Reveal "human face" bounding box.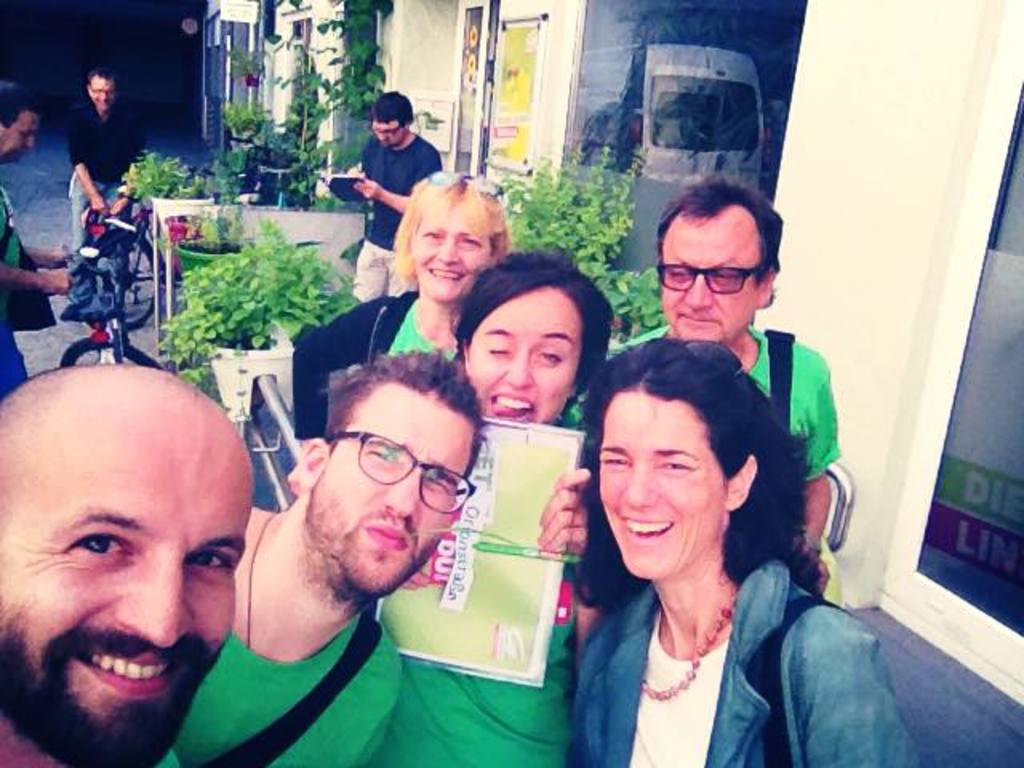
Revealed: (594,382,733,586).
